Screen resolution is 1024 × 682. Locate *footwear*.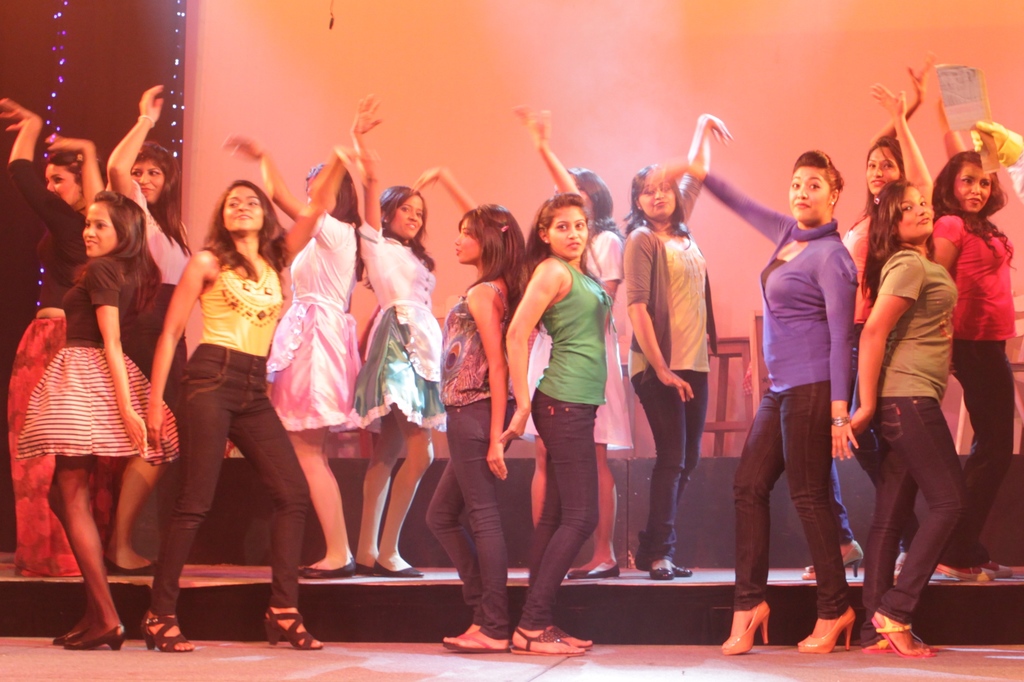
{"left": 65, "top": 621, "right": 126, "bottom": 655}.
